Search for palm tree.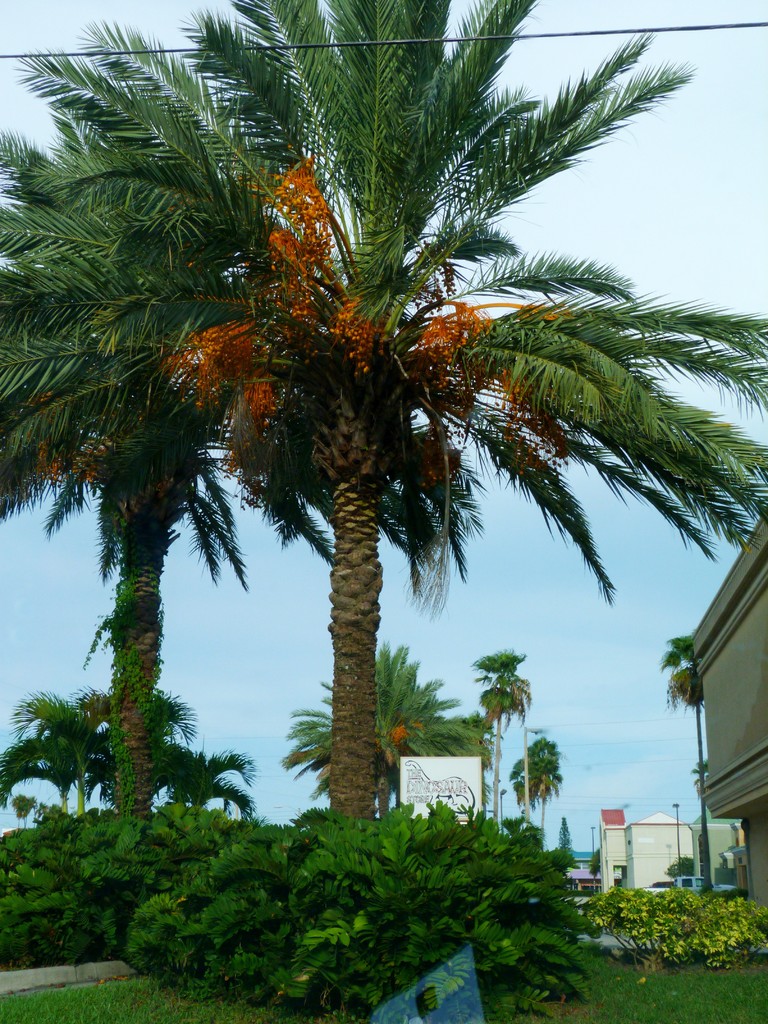
Found at pyautogui.locateOnScreen(56, 62, 693, 974).
